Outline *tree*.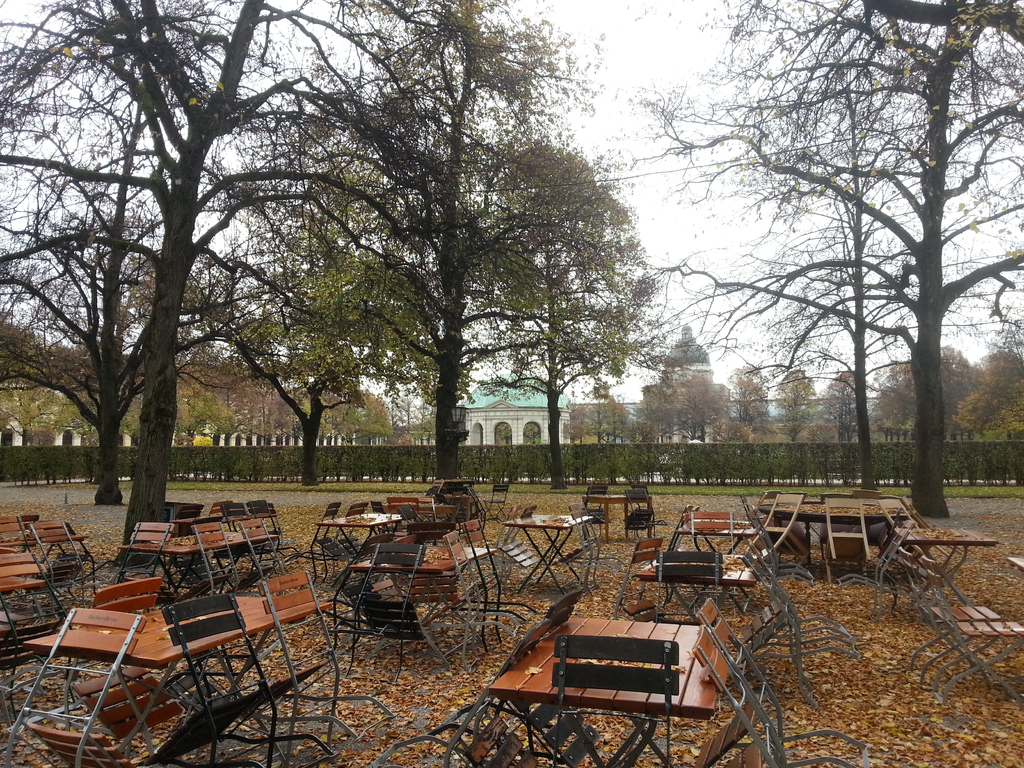
Outline: bbox=(668, 376, 741, 446).
